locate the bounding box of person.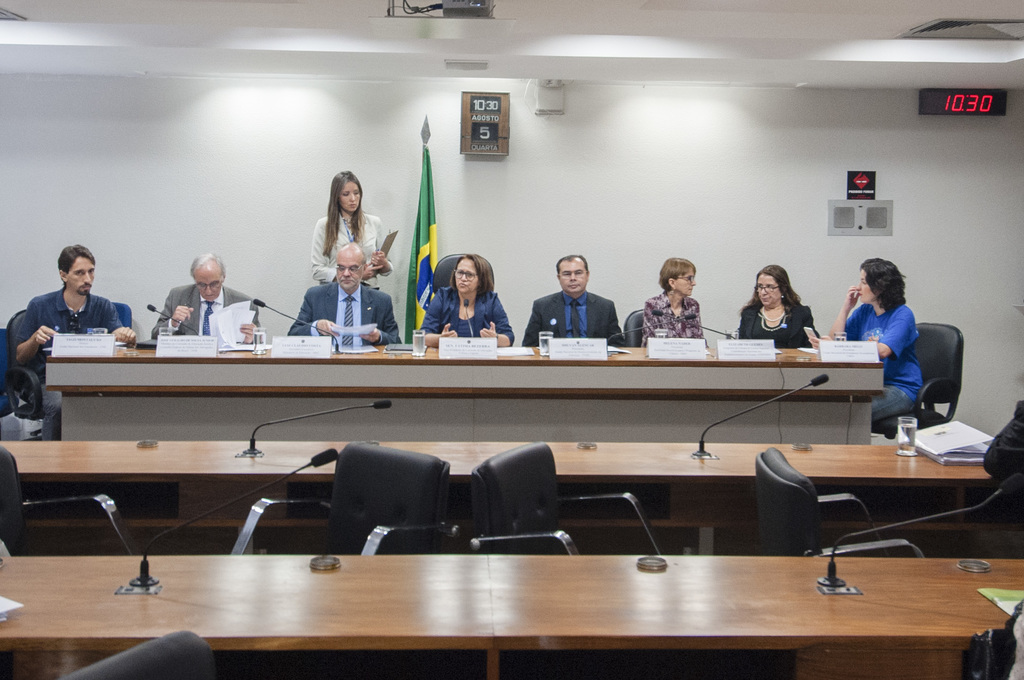
Bounding box: x1=811, y1=257, x2=924, y2=425.
